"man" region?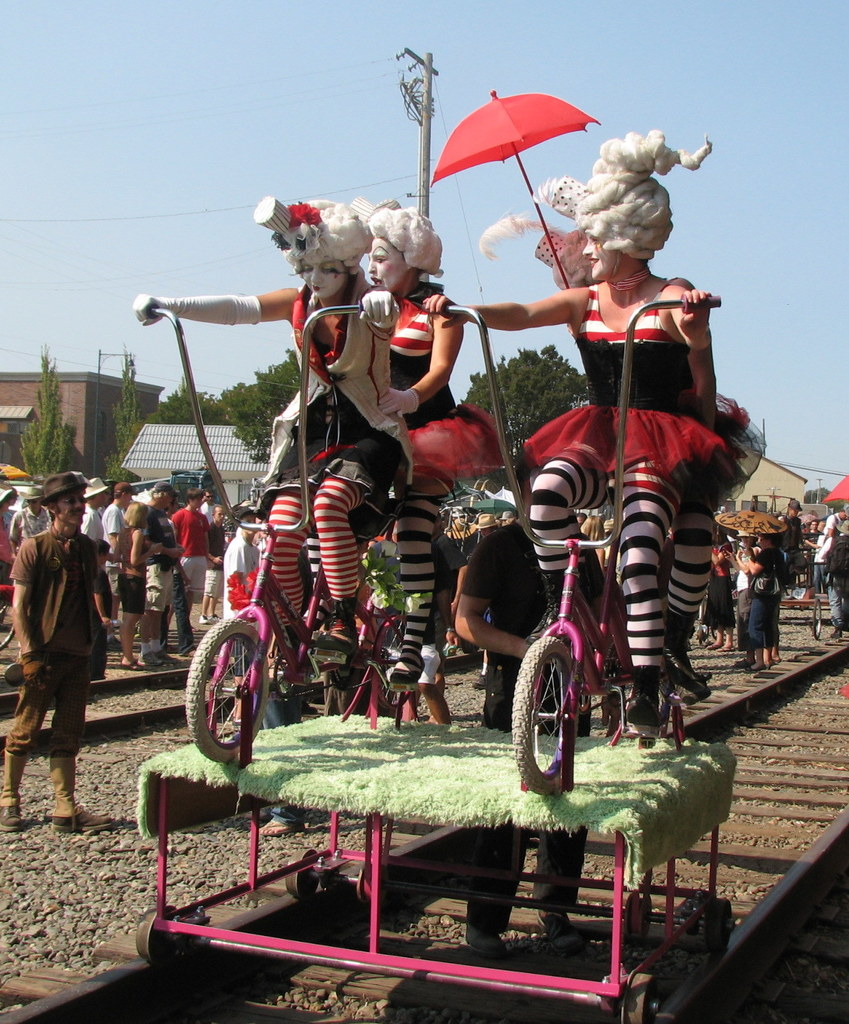
[803, 517, 825, 583]
